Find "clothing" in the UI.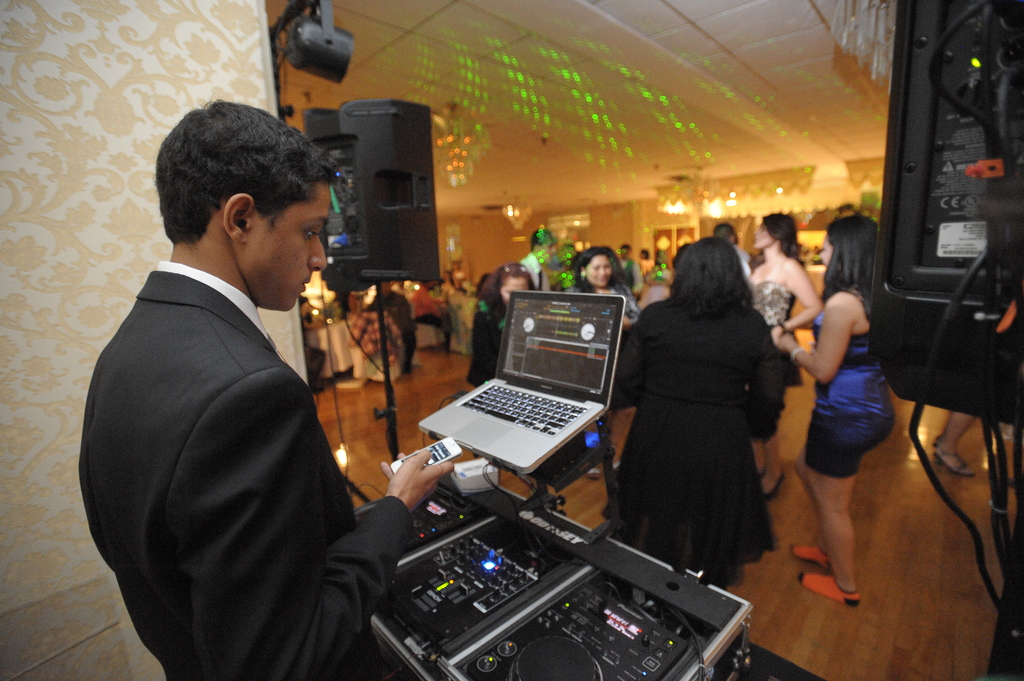
UI element at select_region(803, 288, 897, 477).
